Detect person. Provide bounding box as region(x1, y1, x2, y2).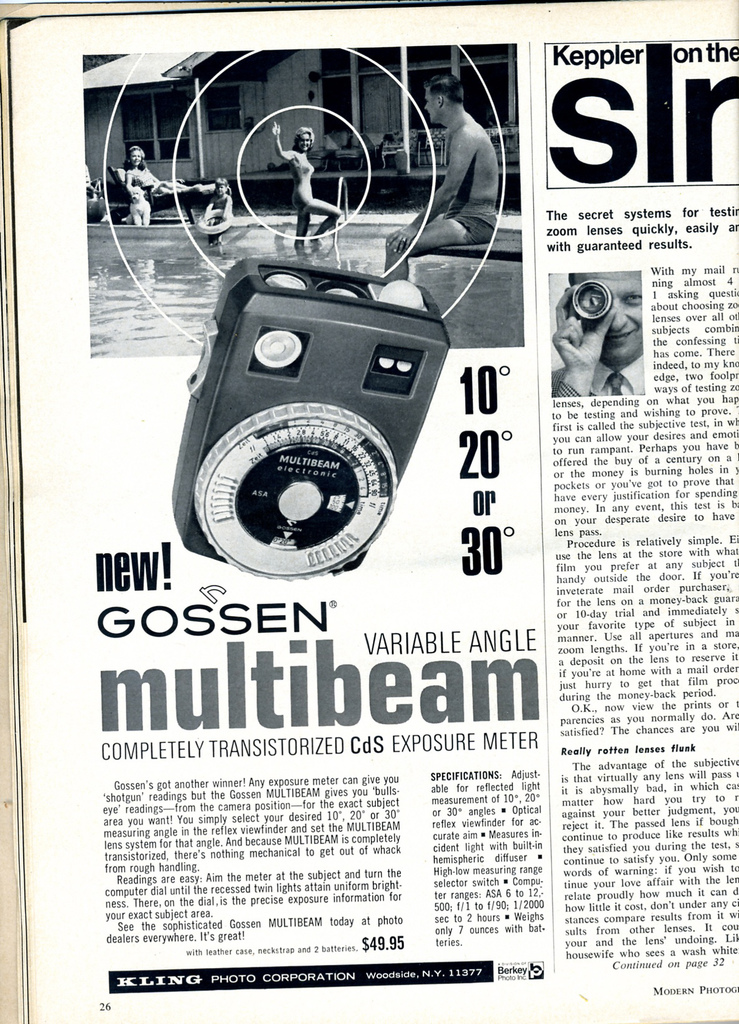
region(201, 173, 239, 246).
